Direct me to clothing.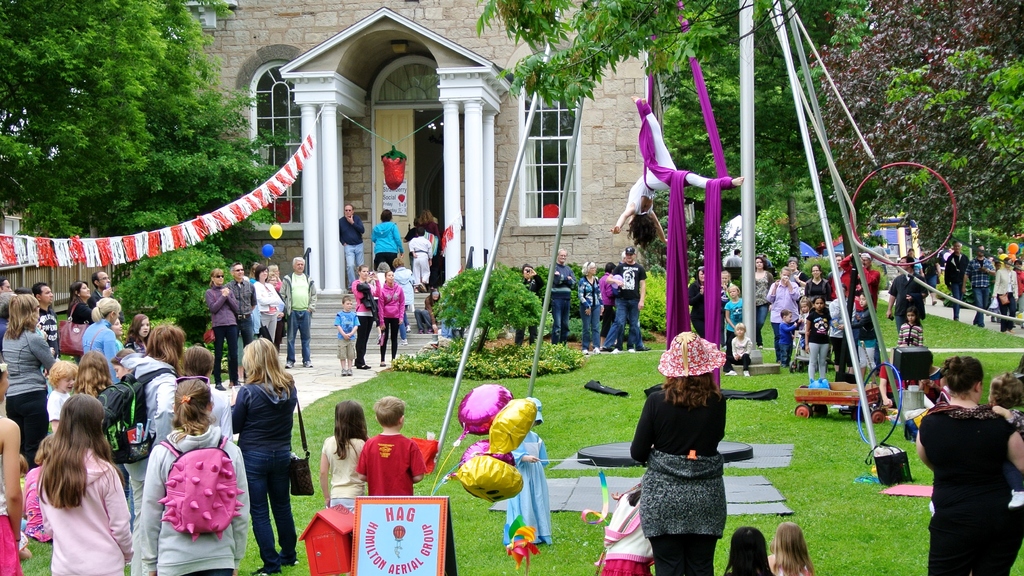
Direction: l=411, t=227, r=444, b=296.
